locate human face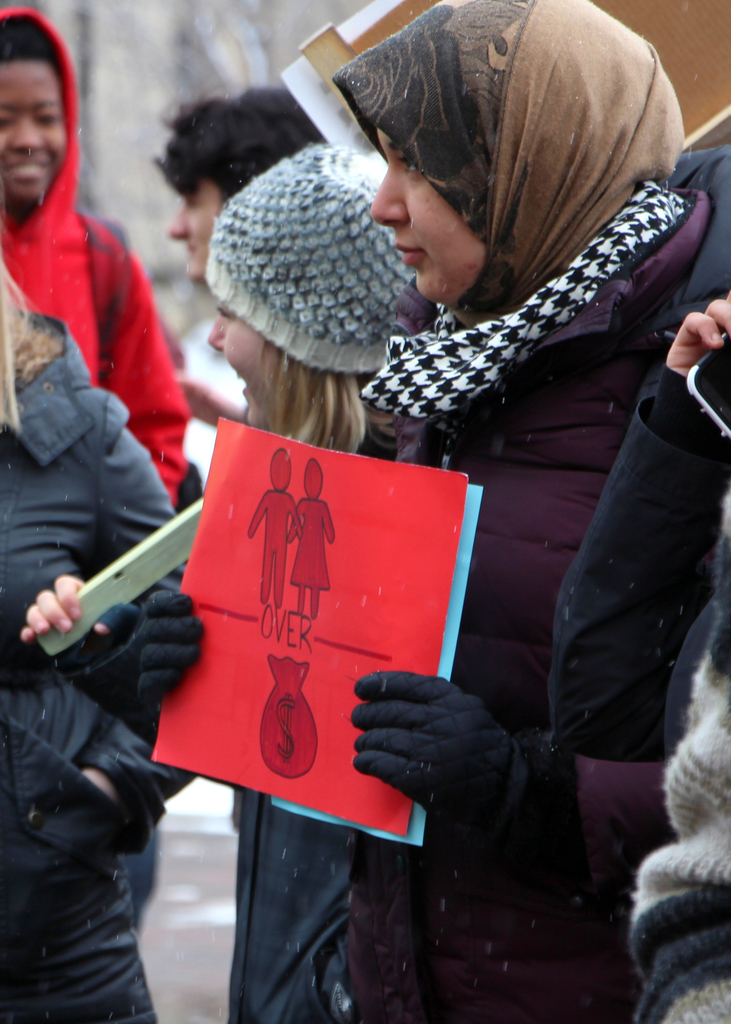
crop(206, 295, 292, 420)
